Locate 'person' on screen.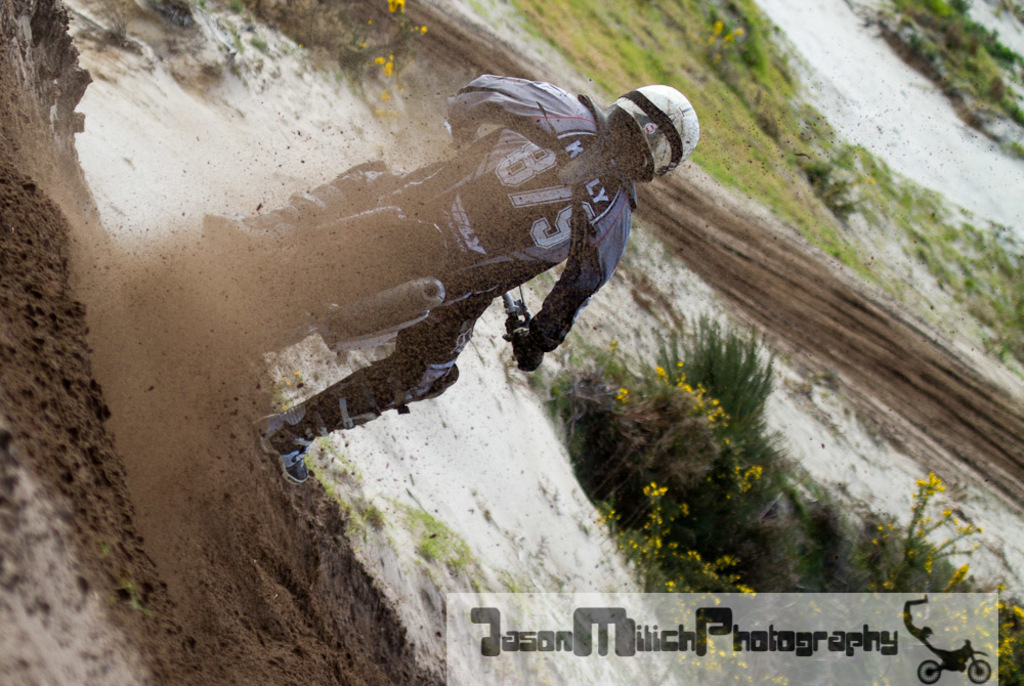
On screen at box(197, 50, 701, 485).
